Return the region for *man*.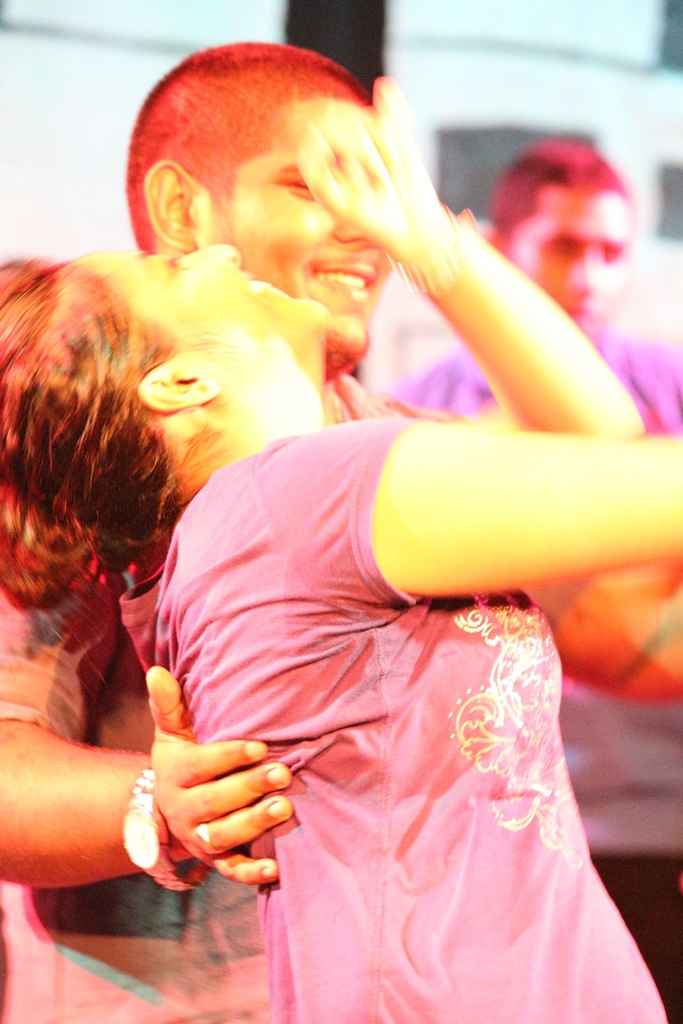
l=0, t=37, r=465, b=1023.
